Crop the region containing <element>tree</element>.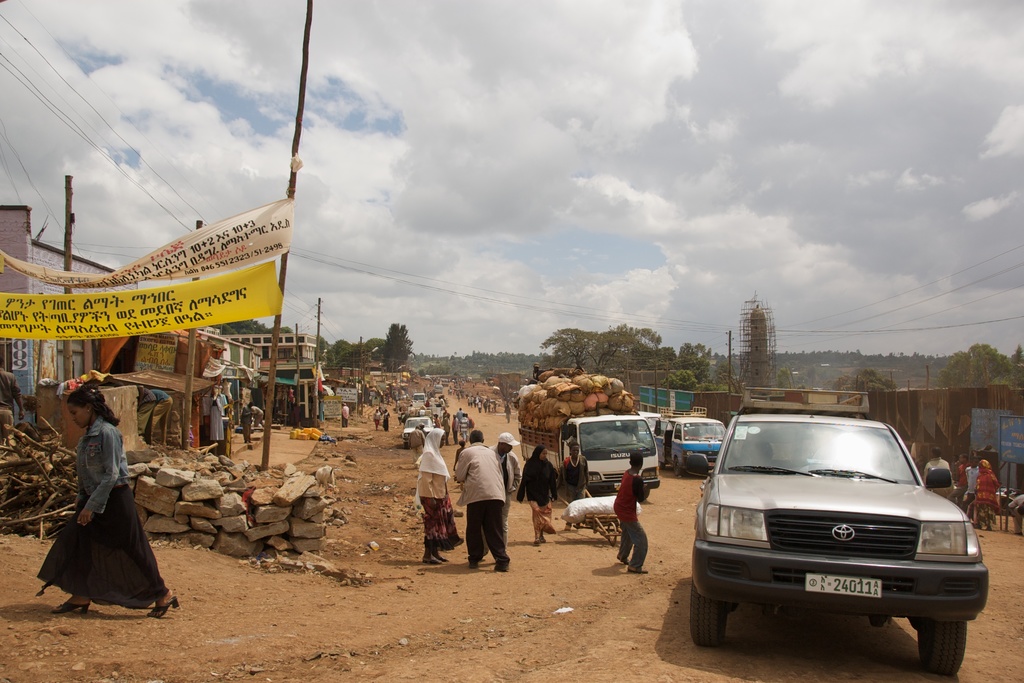
Crop region: (366, 338, 384, 354).
